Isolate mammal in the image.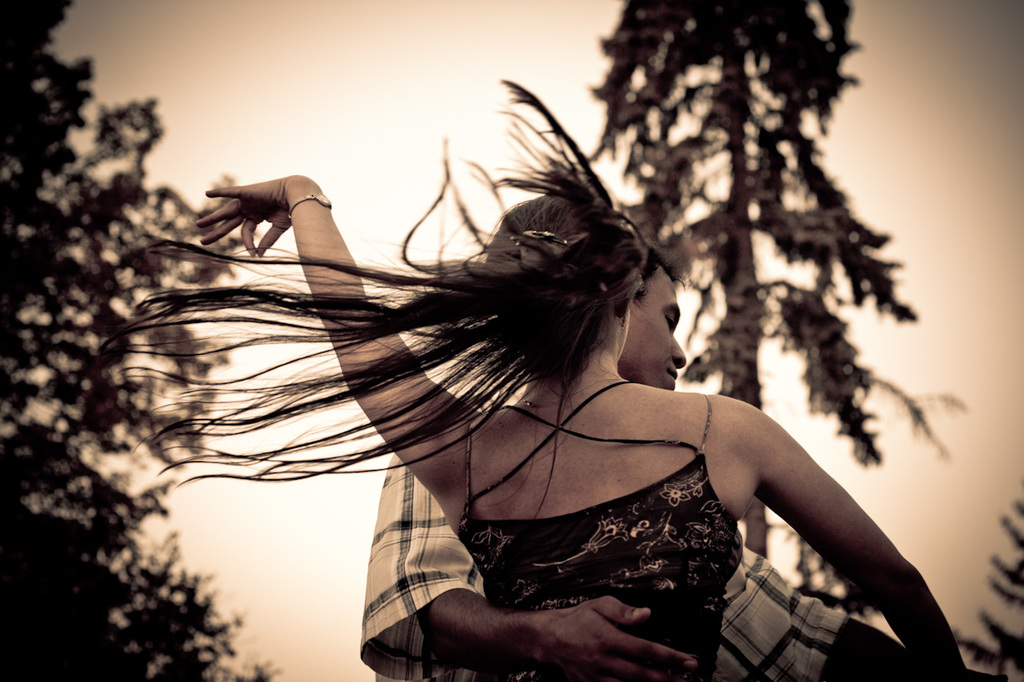
Isolated region: crop(346, 228, 949, 681).
